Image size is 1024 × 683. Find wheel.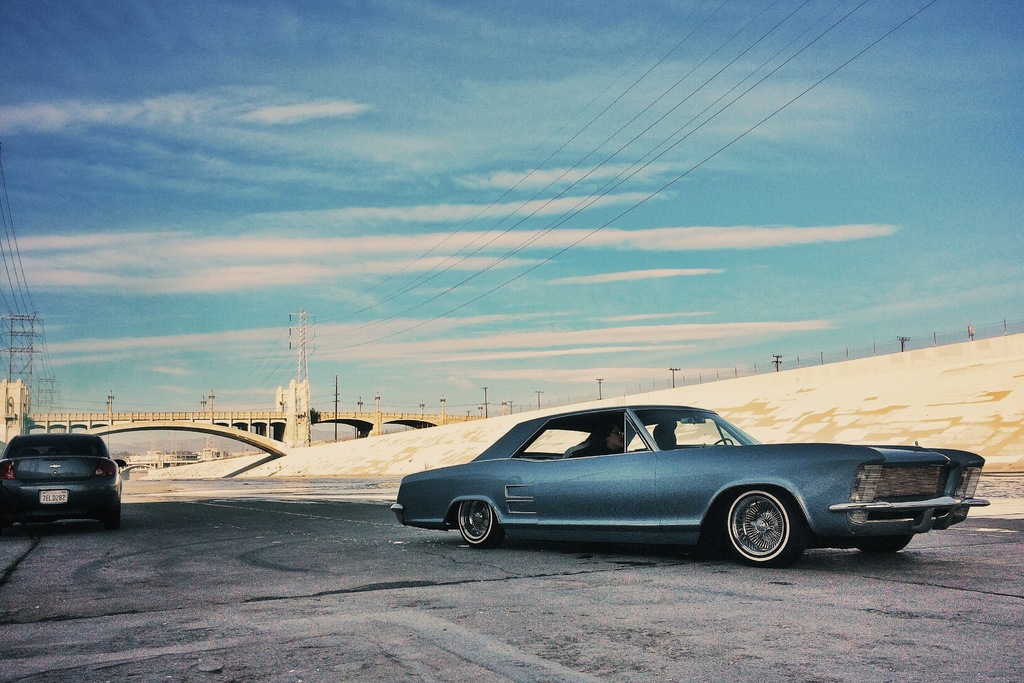
bbox(856, 533, 913, 554).
